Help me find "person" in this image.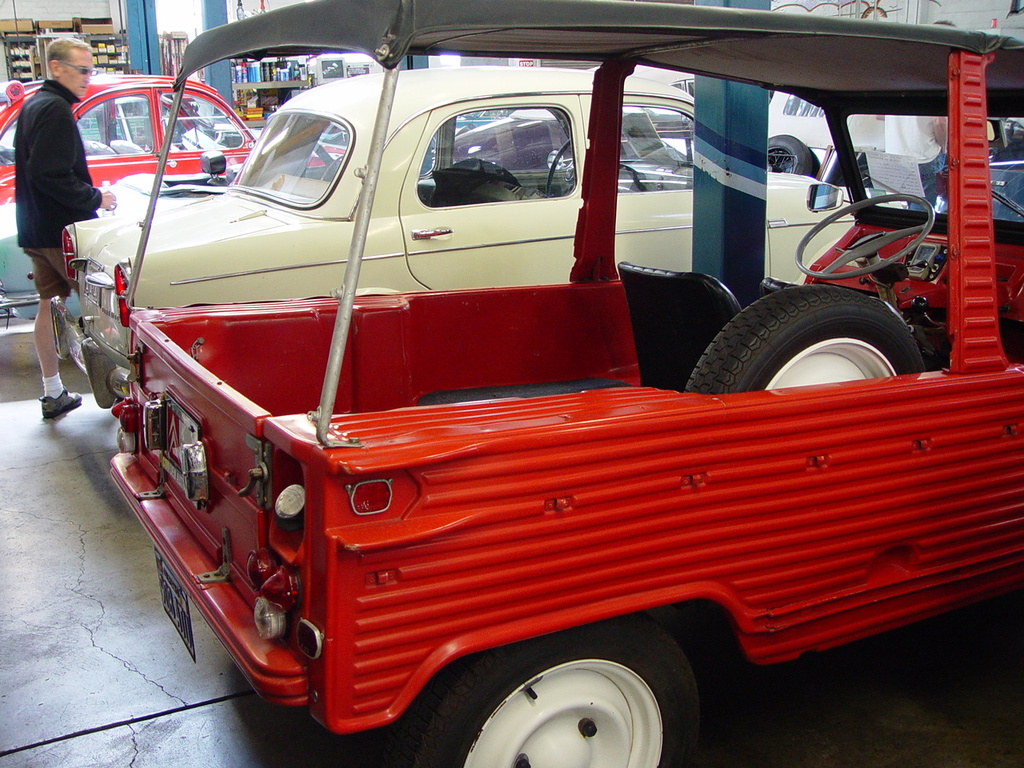
Found it: {"left": 12, "top": 18, "right": 103, "bottom": 370}.
